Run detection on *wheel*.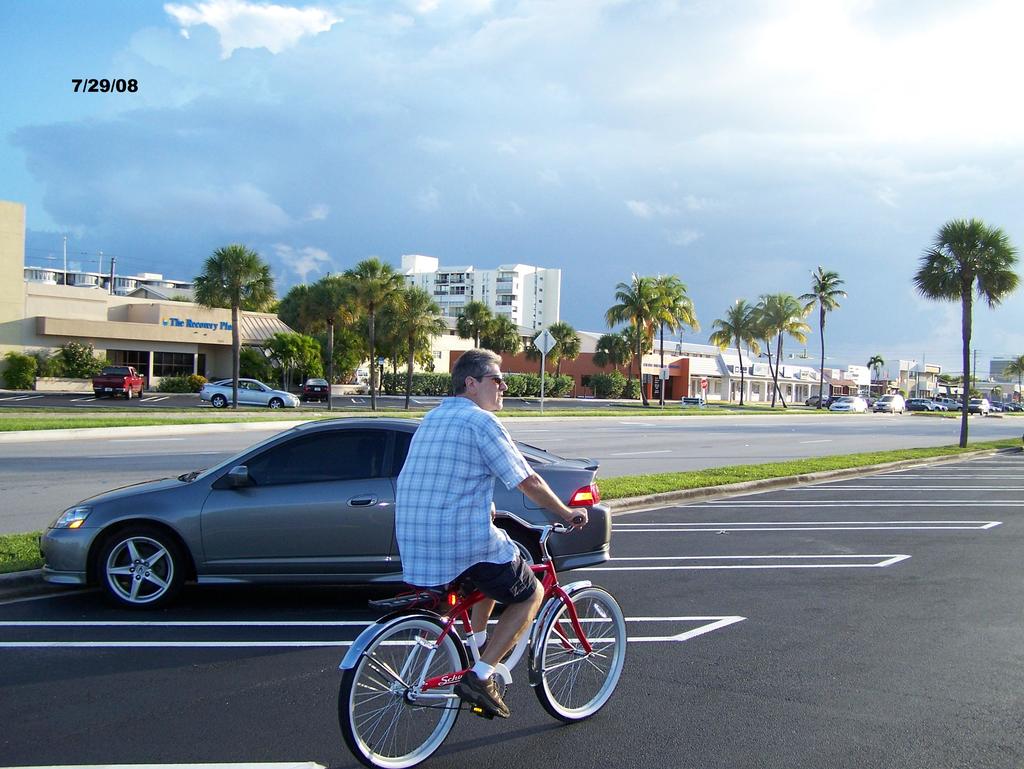
Result: <box>136,384,143,400</box>.
